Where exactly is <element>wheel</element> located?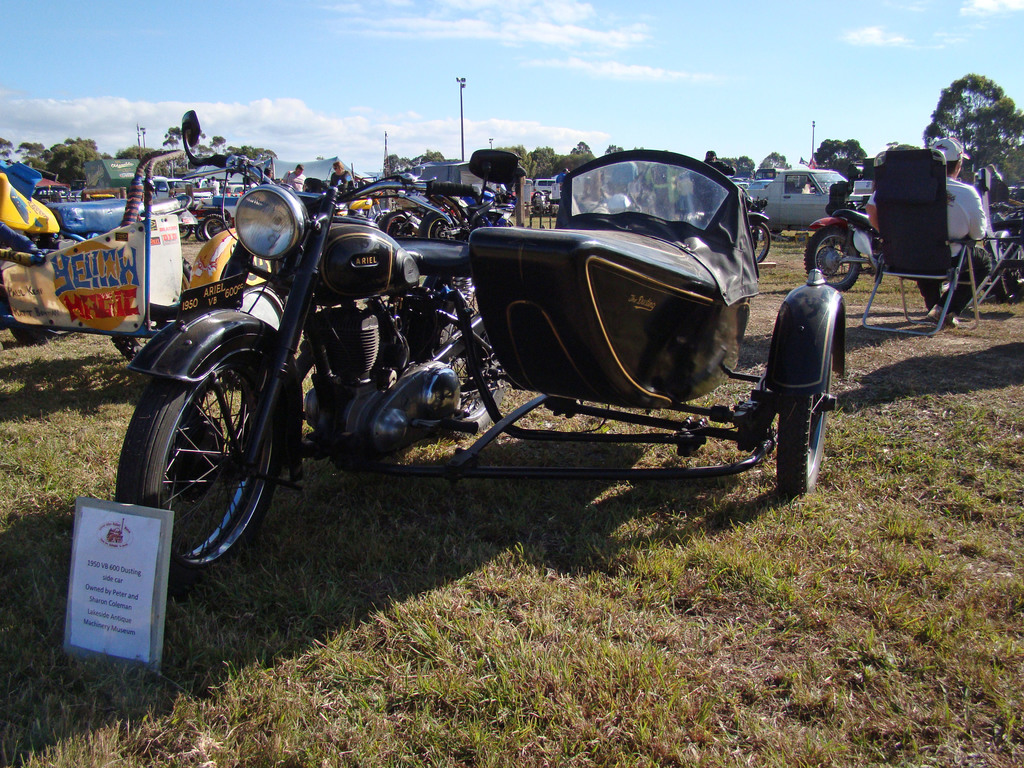
Its bounding box is {"x1": 941, "y1": 282, "x2": 949, "y2": 295}.
